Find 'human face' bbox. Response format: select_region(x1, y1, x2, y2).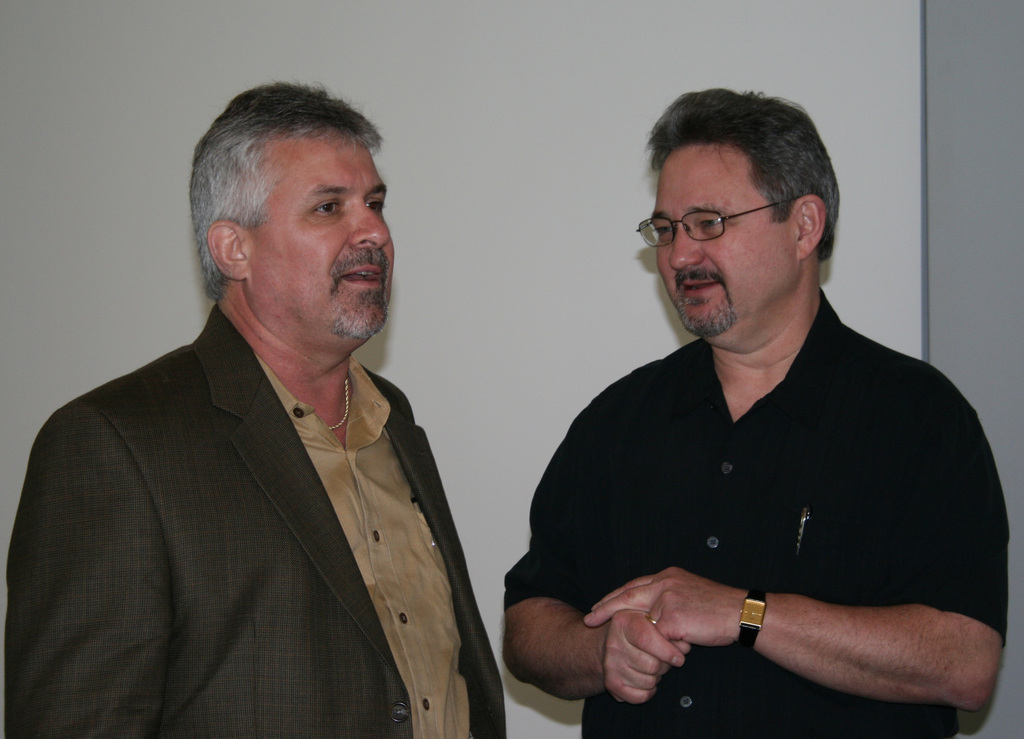
select_region(250, 138, 396, 332).
